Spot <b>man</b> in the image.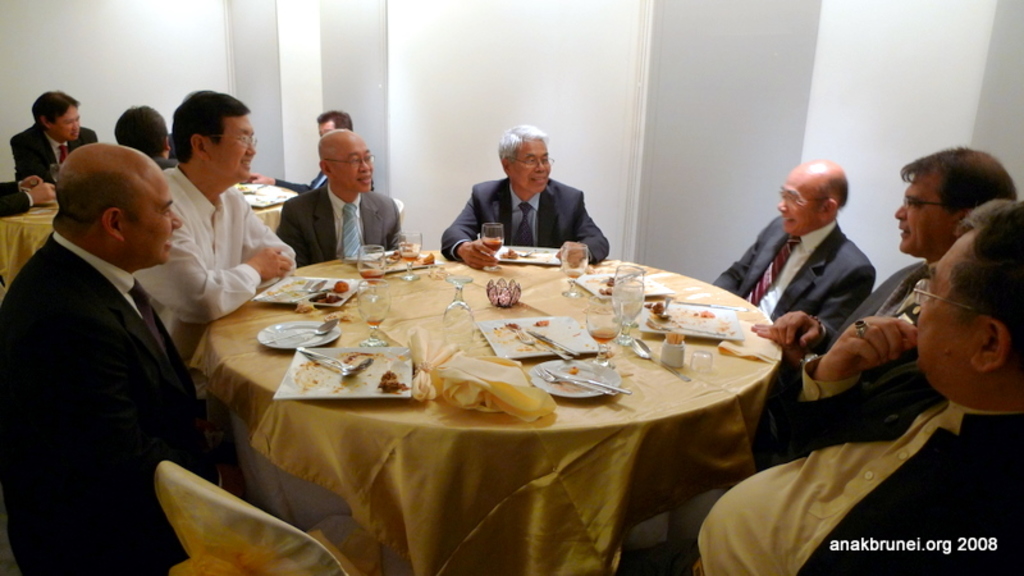
<b>man</b> found at bbox=[0, 174, 58, 218].
